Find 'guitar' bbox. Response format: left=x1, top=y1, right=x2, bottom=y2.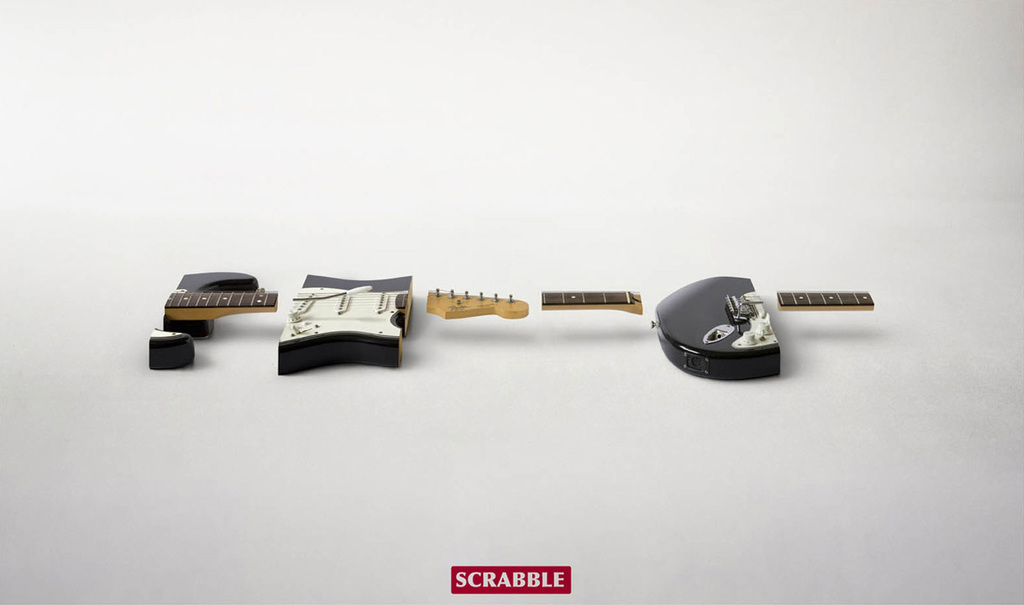
left=536, top=285, right=646, bottom=315.
